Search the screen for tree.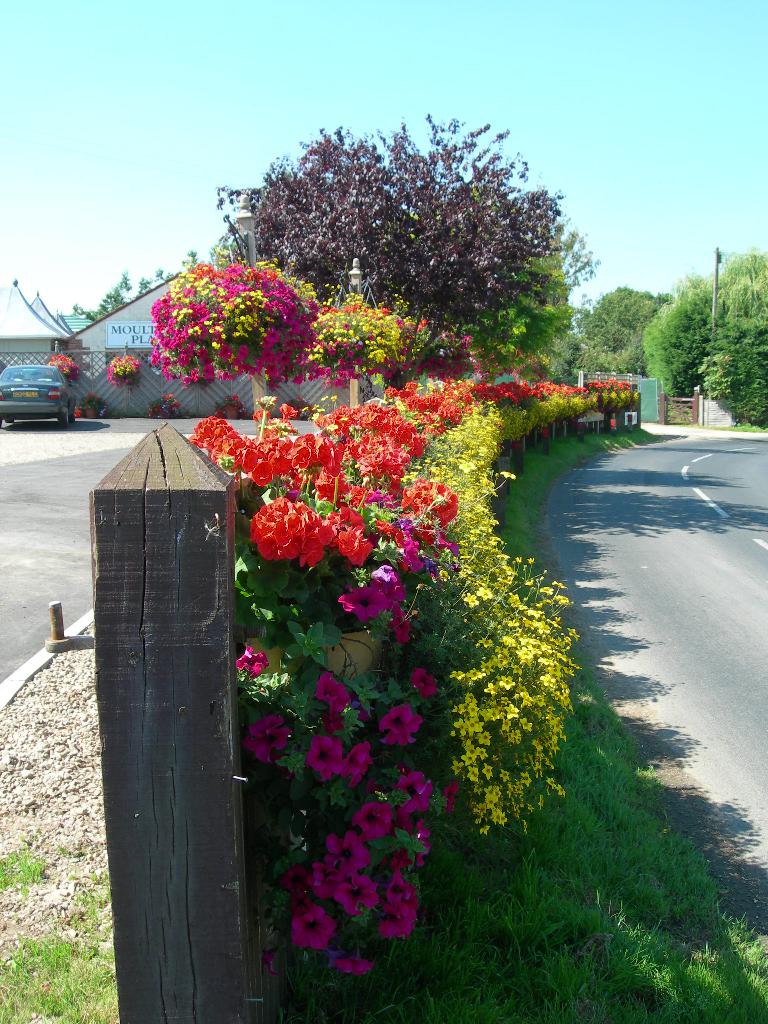
Found at <bbox>605, 288, 658, 349</bbox>.
